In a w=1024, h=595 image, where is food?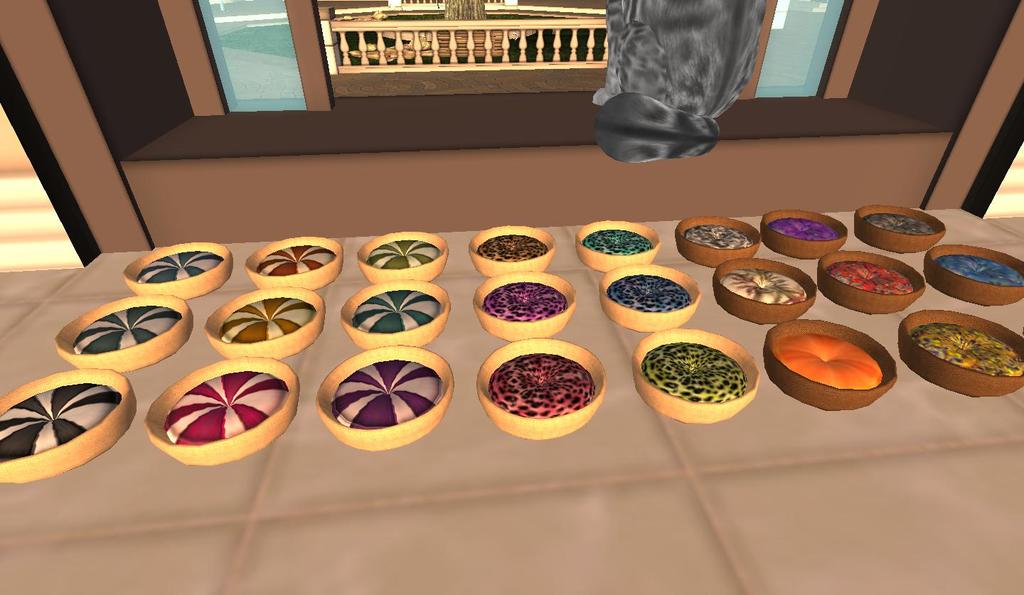
pyautogui.locateOnScreen(164, 367, 282, 444).
